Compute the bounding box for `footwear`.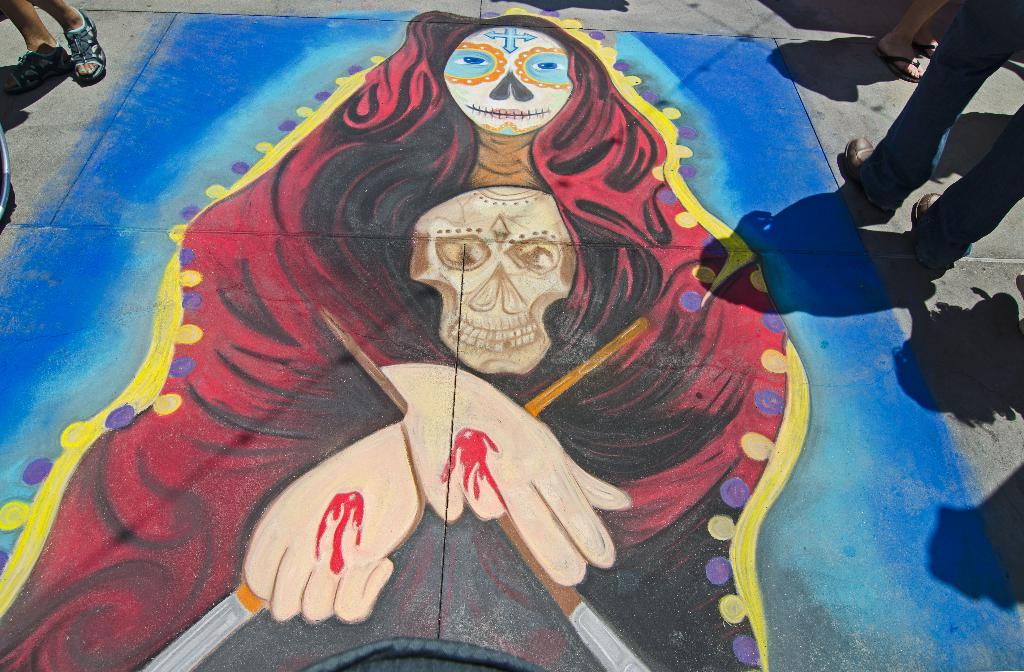
bbox(66, 13, 109, 88).
